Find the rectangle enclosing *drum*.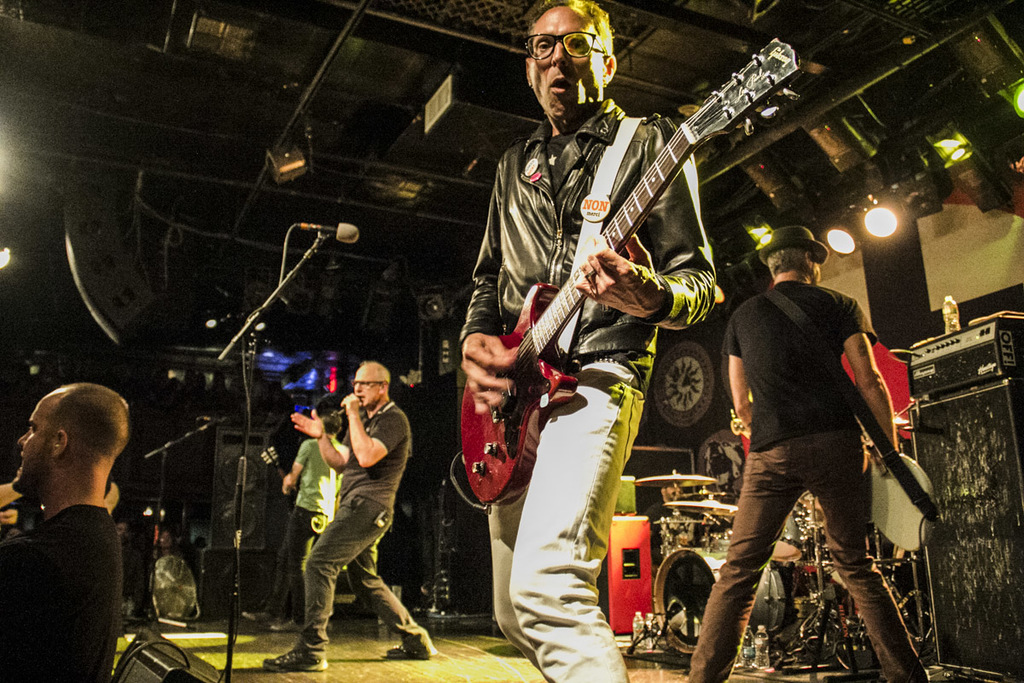
<region>764, 493, 810, 568</region>.
